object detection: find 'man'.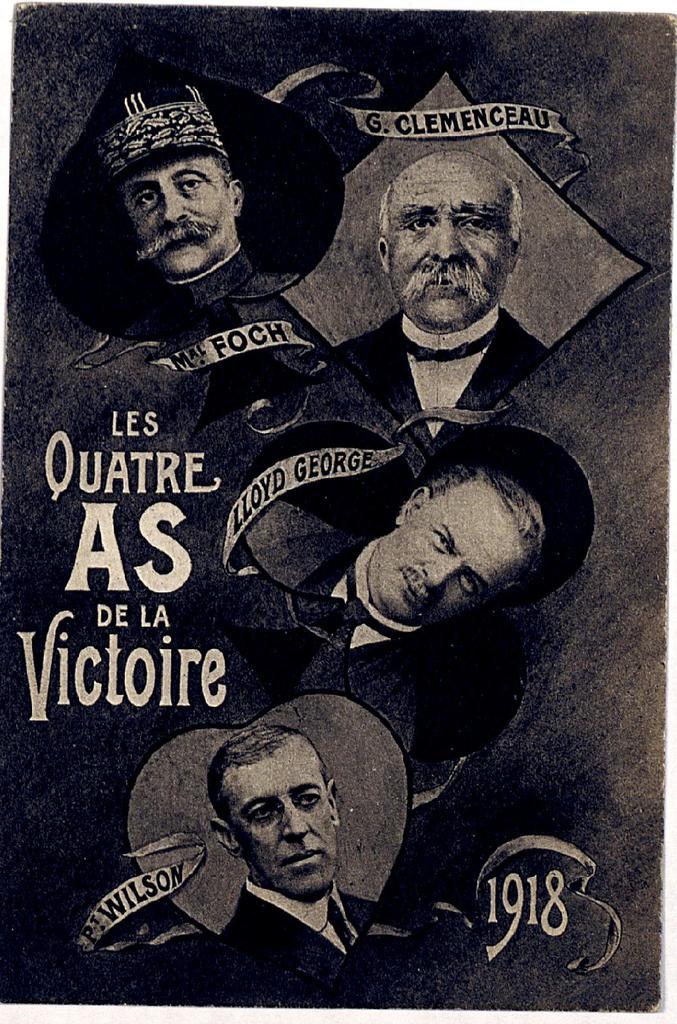
rect(107, 77, 305, 360).
